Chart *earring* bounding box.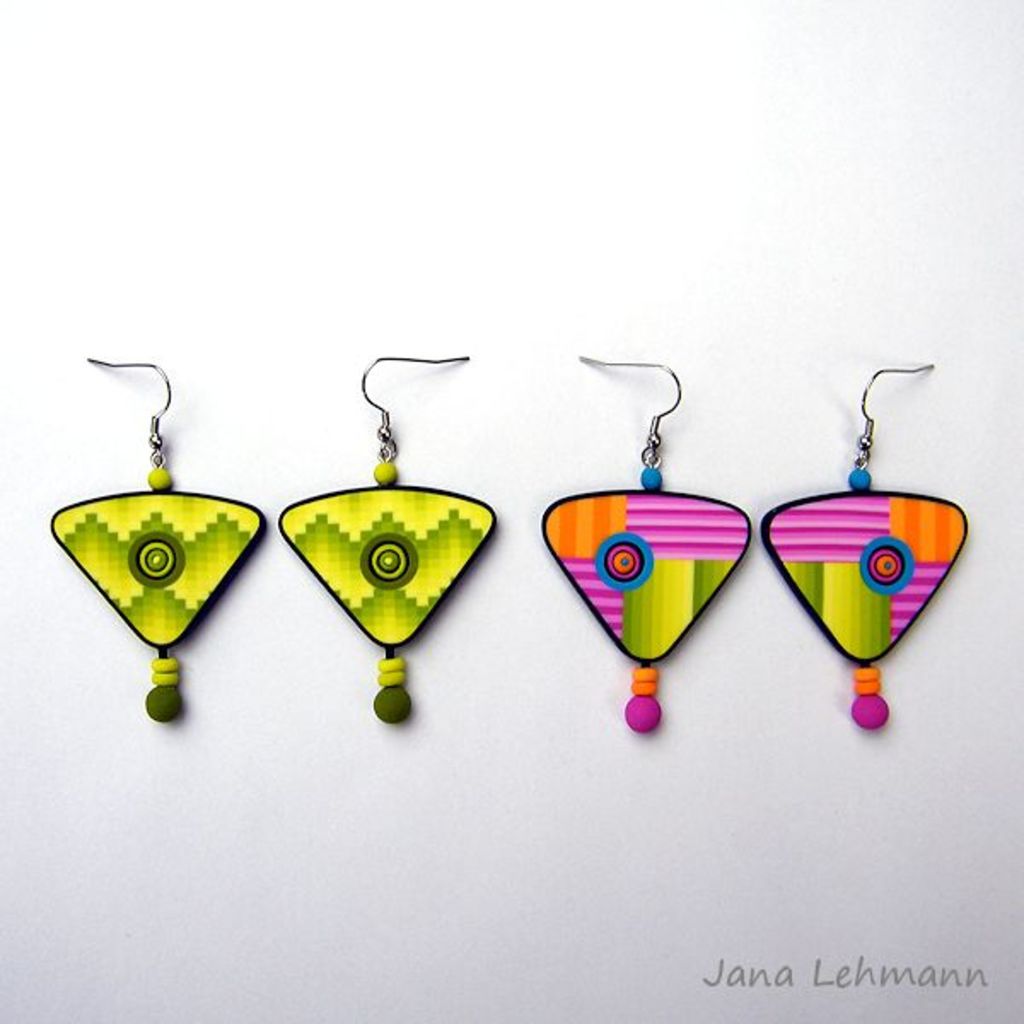
Charted: (left=43, top=348, right=273, bottom=730).
